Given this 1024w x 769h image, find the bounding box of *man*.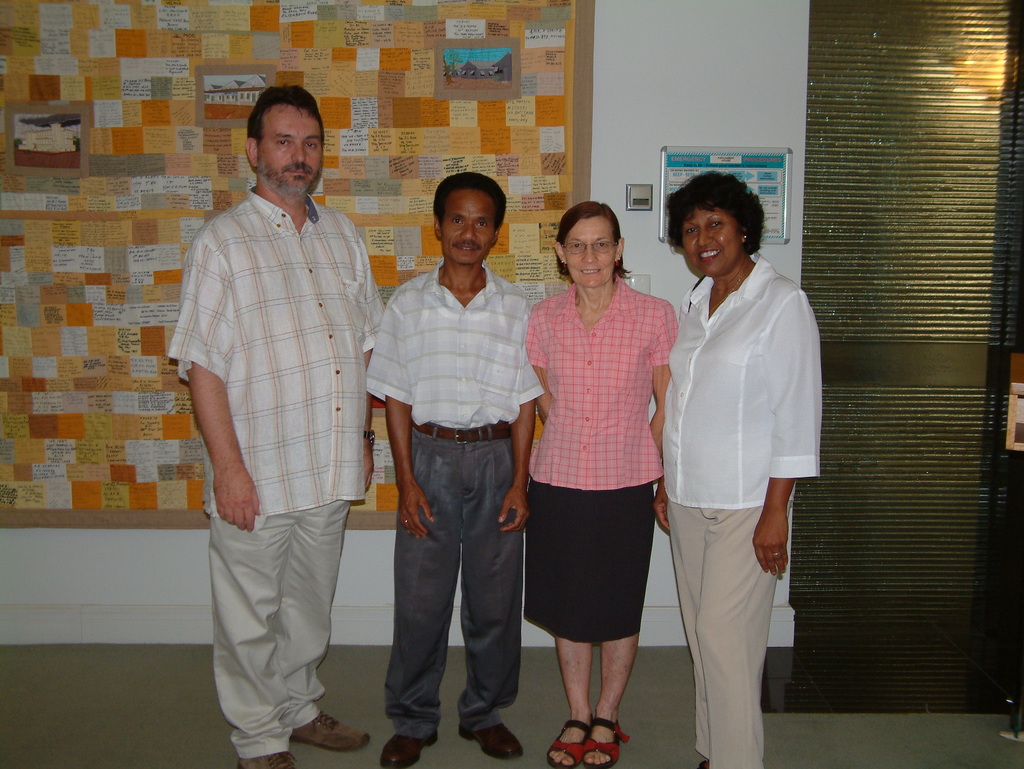
[166, 65, 396, 768].
